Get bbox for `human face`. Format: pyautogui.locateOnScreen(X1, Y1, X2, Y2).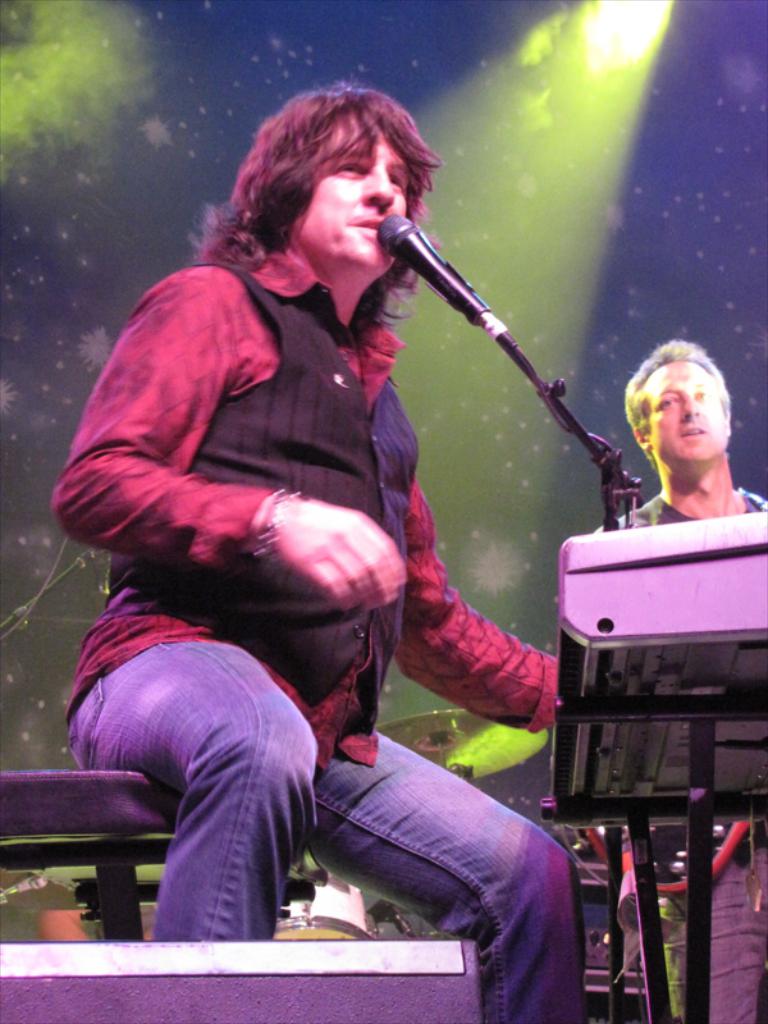
pyautogui.locateOnScreen(294, 114, 410, 271).
